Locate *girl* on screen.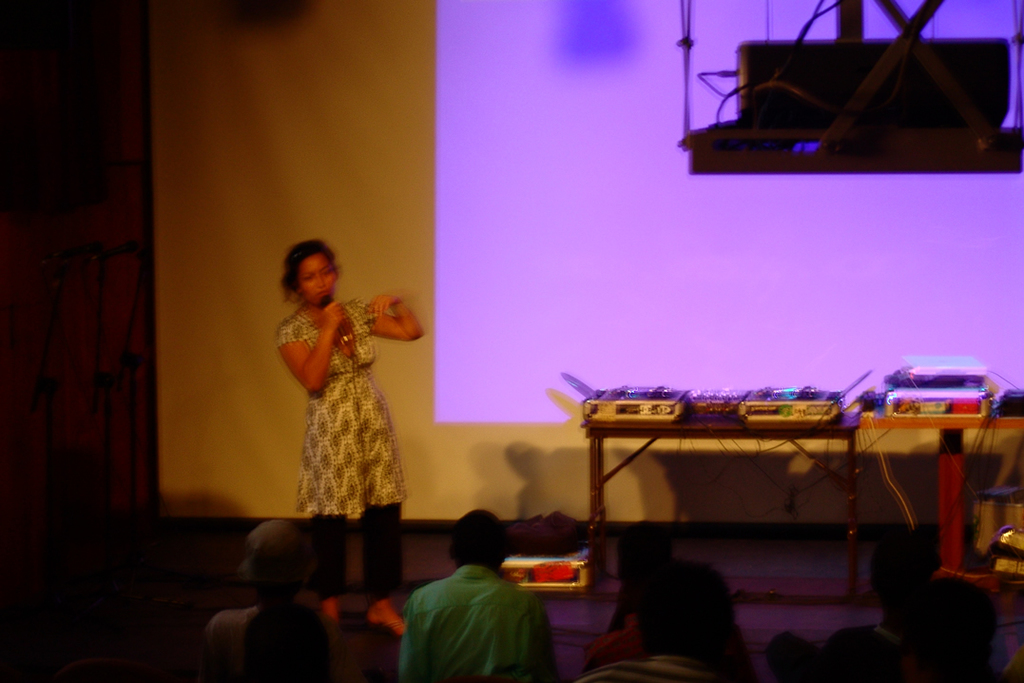
On screen at bbox(271, 238, 425, 634).
